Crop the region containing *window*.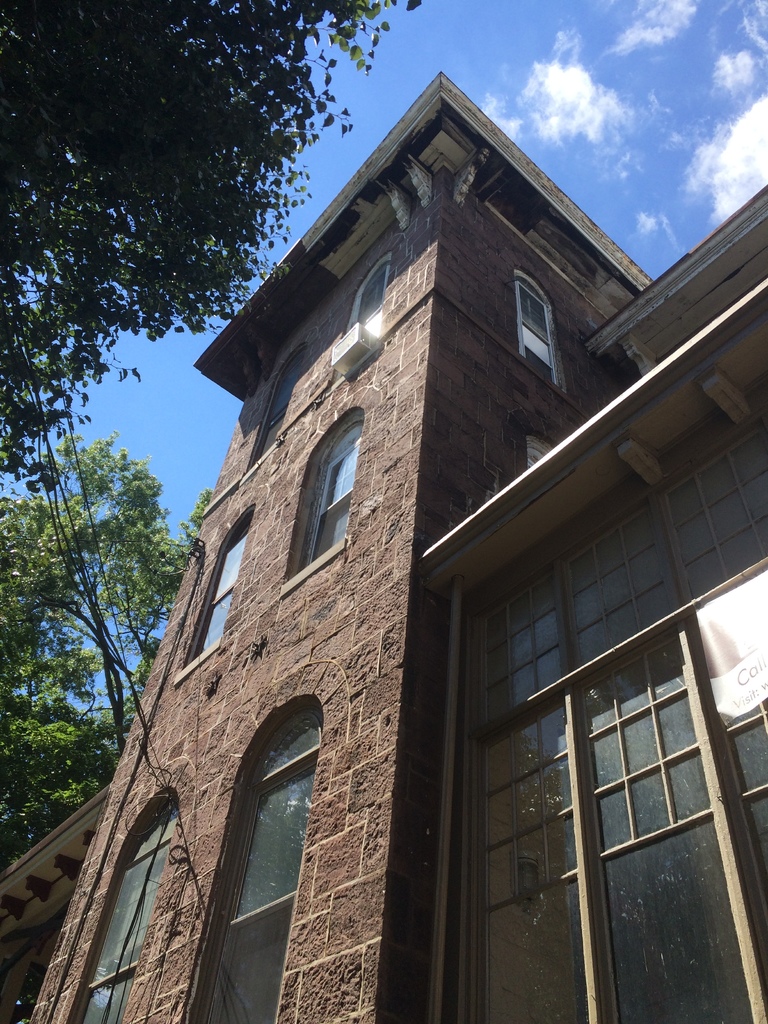
Crop region: left=72, top=790, right=184, bottom=1023.
